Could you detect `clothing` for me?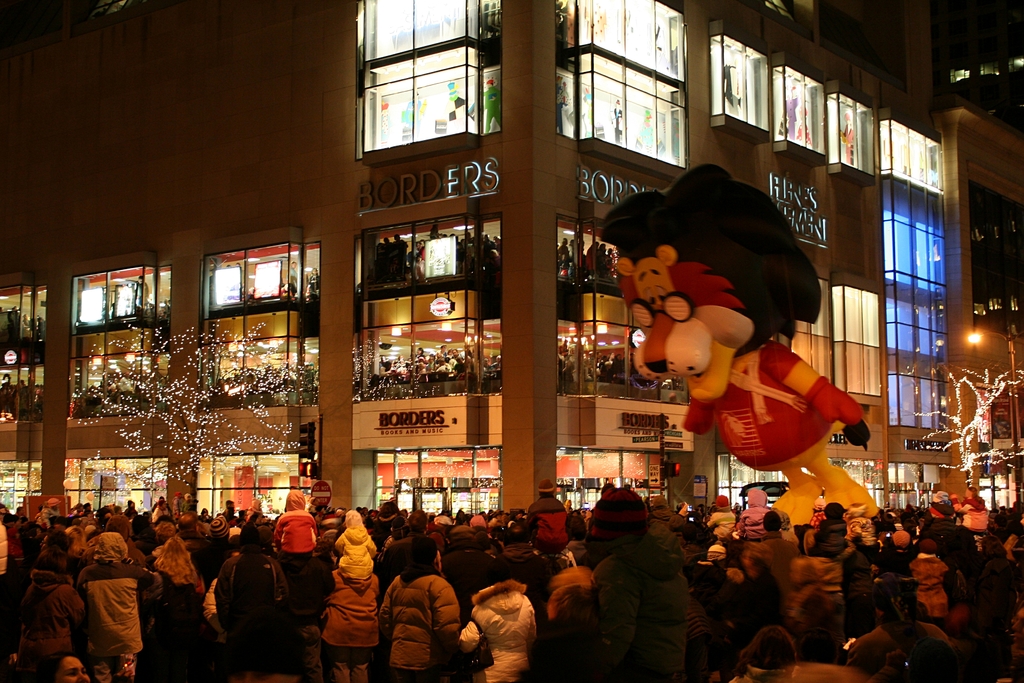
Detection result: 372:570:461:682.
